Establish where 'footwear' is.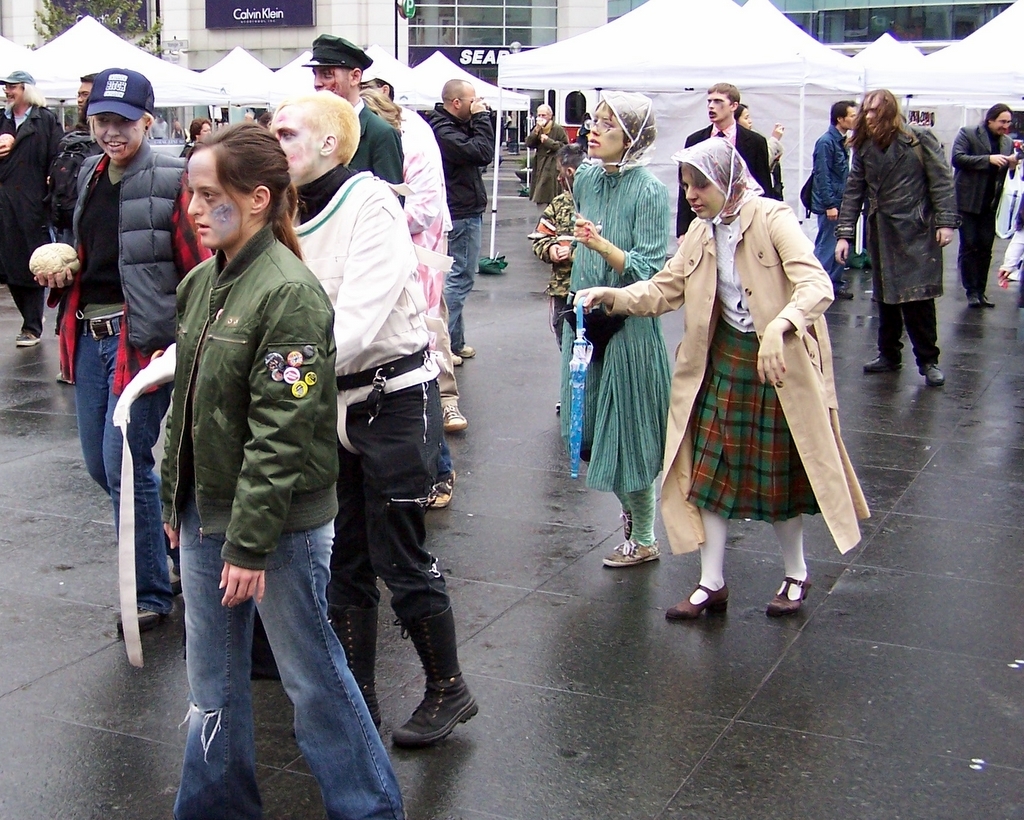
Established at BBox(964, 292, 973, 305).
